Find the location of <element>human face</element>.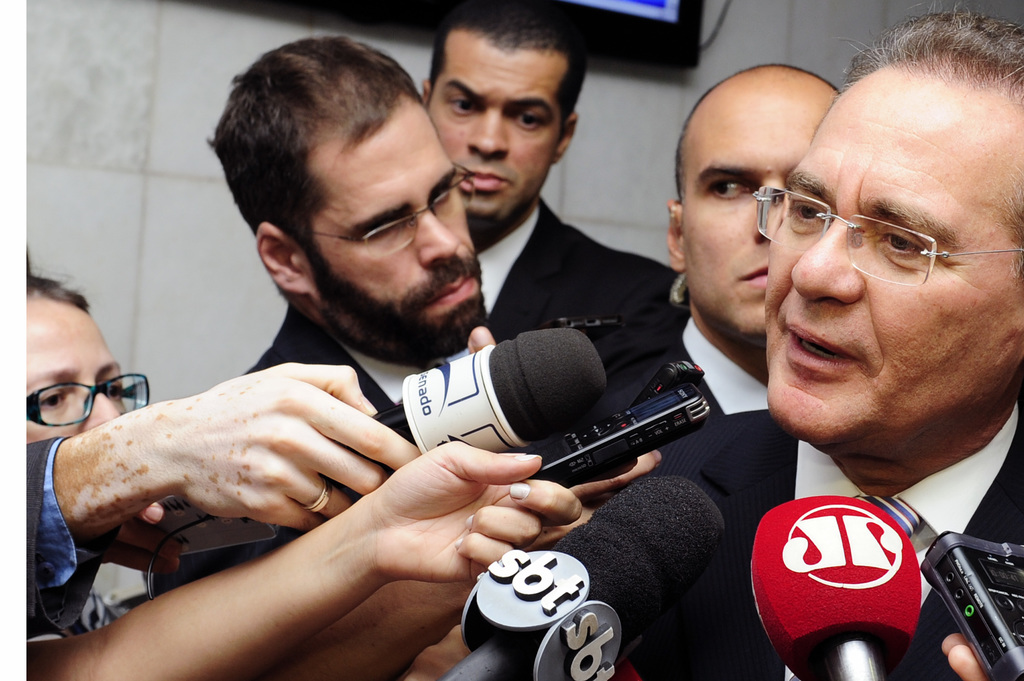
Location: Rect(418, 32, 557, 224).
